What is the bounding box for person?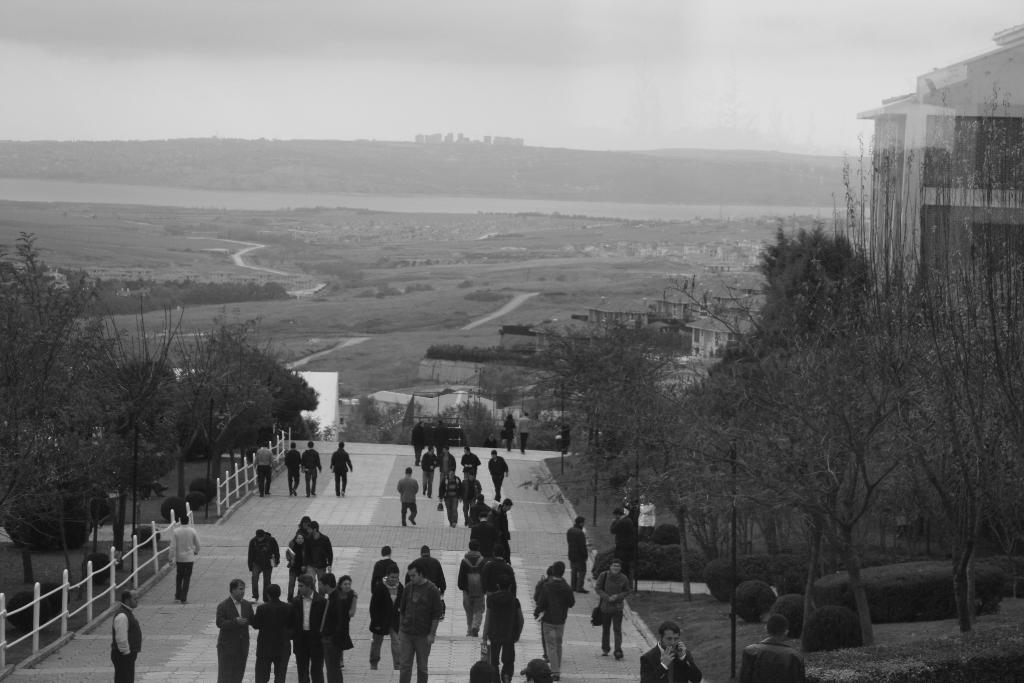
610, 502, 643, 564.
